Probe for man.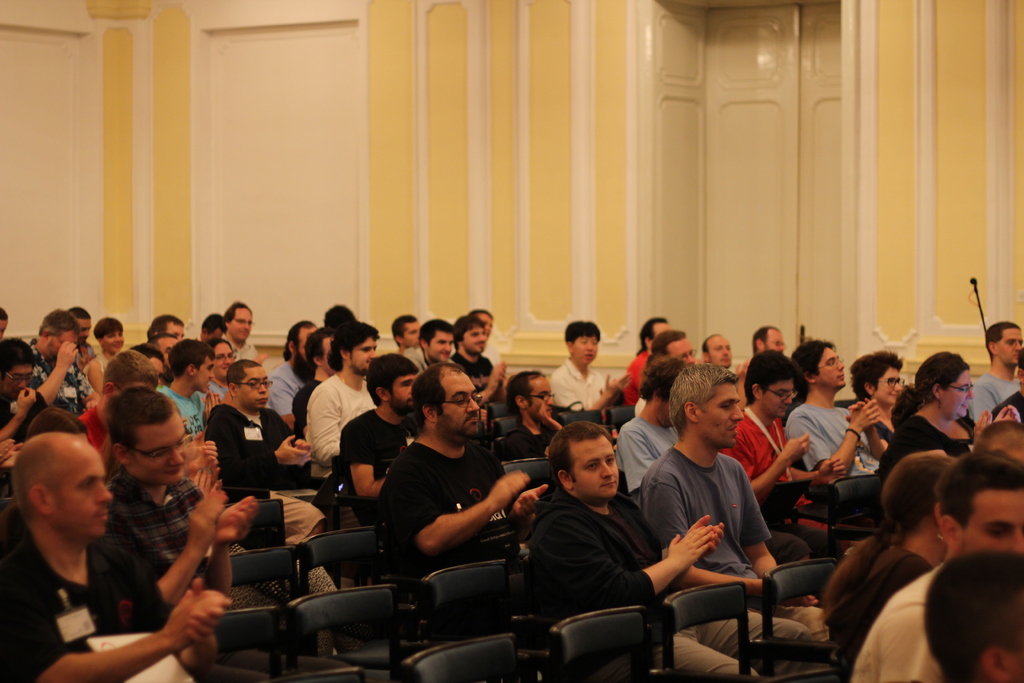
Probe result: 636,358,839,657.
